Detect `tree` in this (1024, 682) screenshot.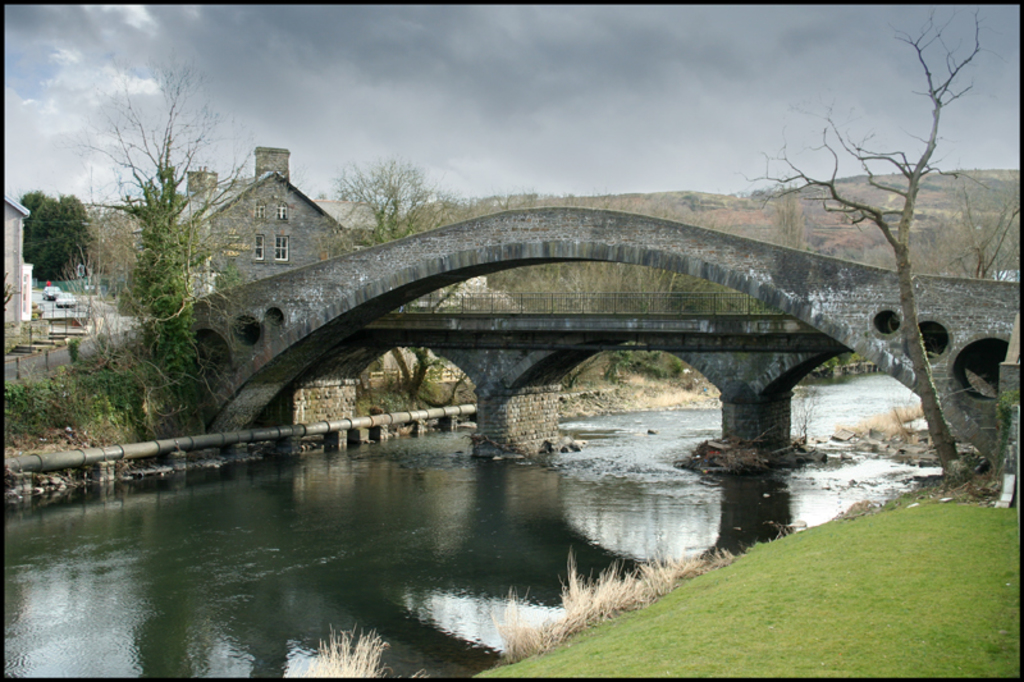
Detection: 942 168 1018 283.
